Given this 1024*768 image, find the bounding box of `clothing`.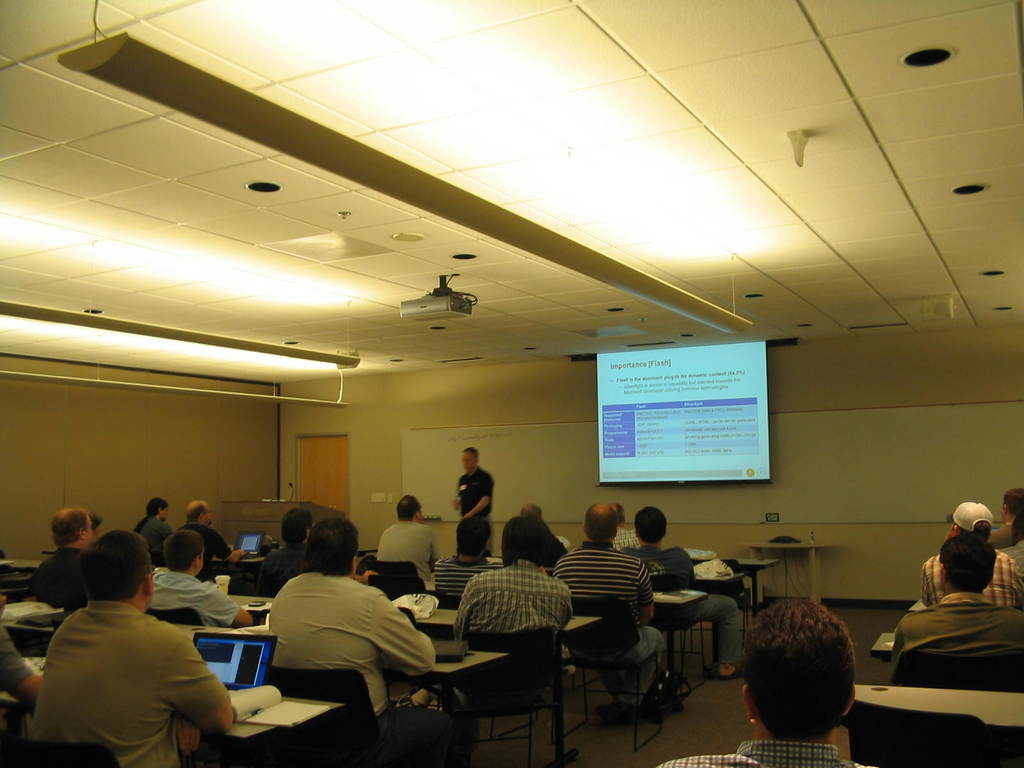
x1=660 y1=736 x2=890 y2=767.
